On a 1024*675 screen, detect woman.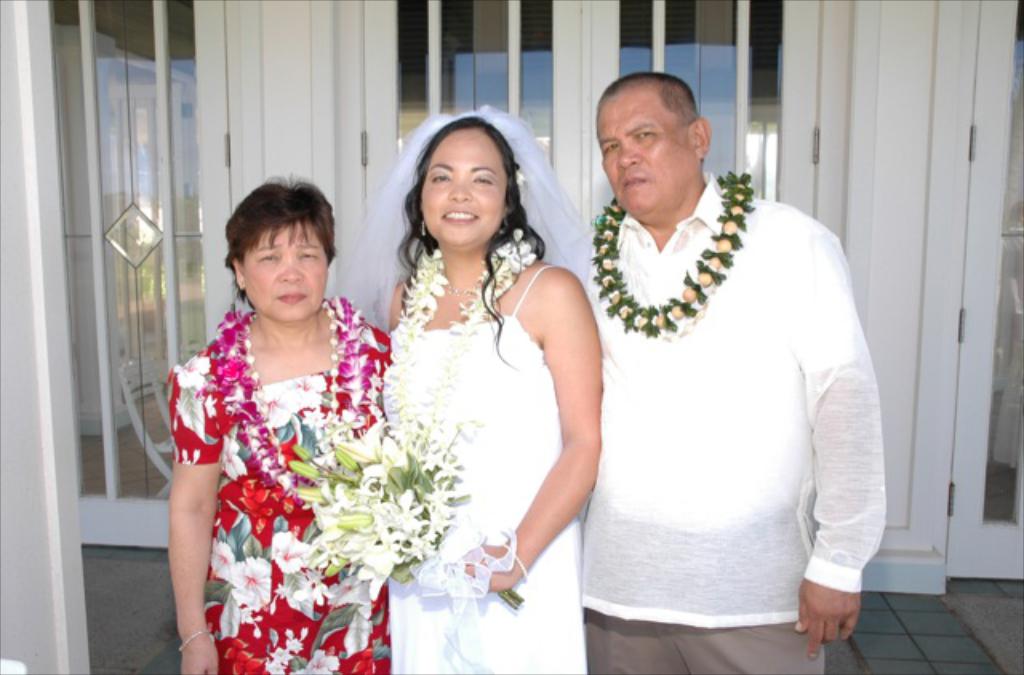
box(323, 102, 592, 673).
